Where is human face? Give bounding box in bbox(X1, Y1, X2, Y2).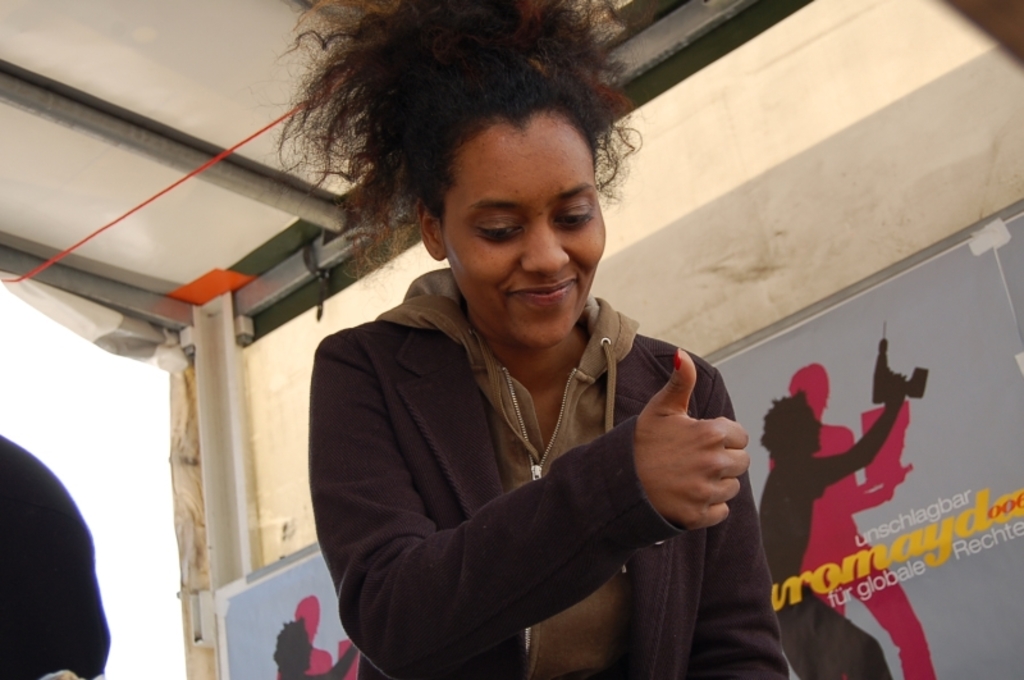
bbox(797, 401, 822, 446).
